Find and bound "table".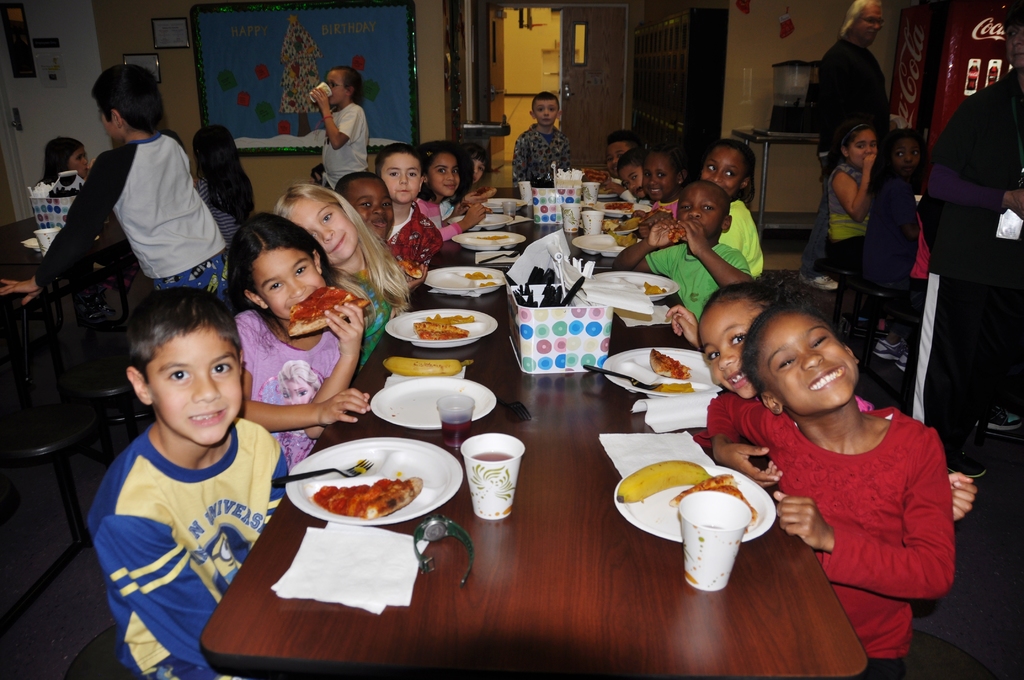
Bound: (202,190,867,679).
